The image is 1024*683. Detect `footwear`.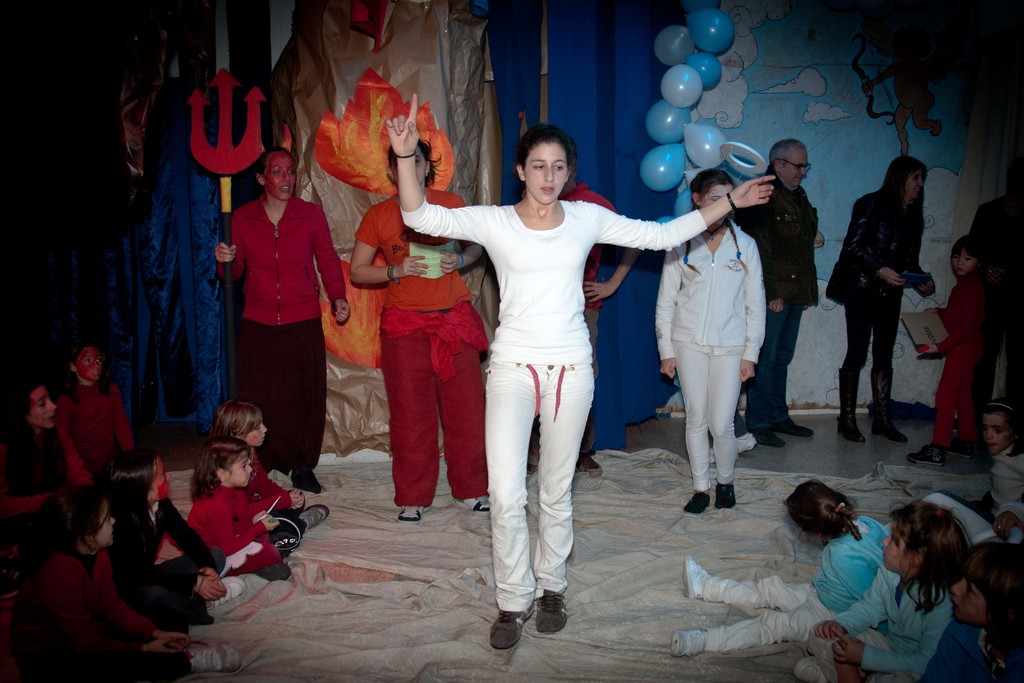
Detection: BBox(534, 593, 569, 638).
